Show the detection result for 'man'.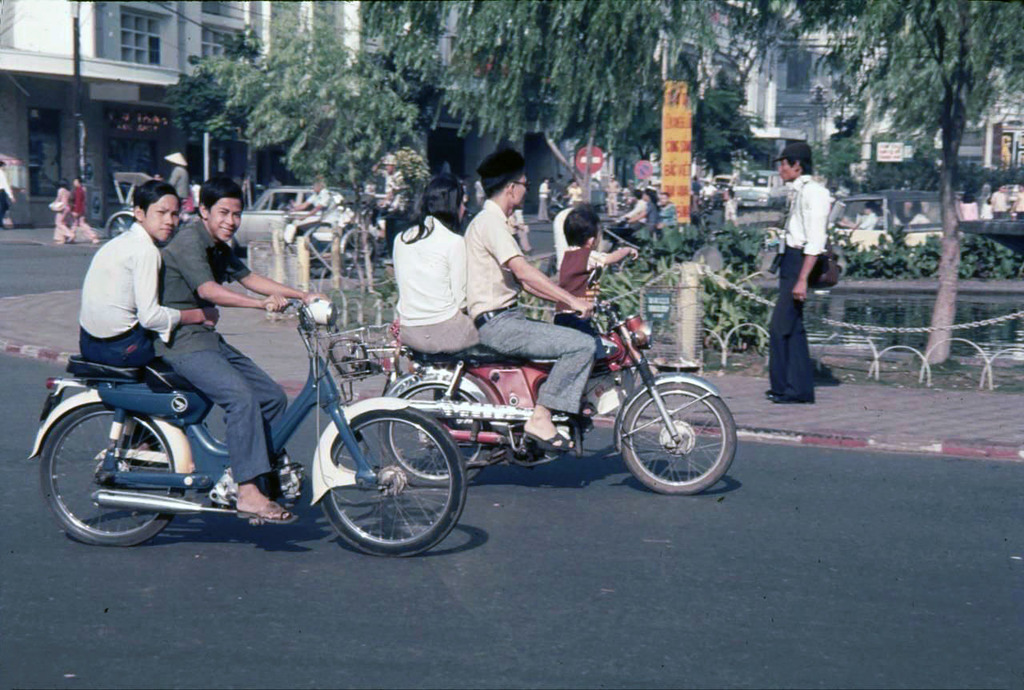
x1=763, y1=139, x2=833, y2=405.
